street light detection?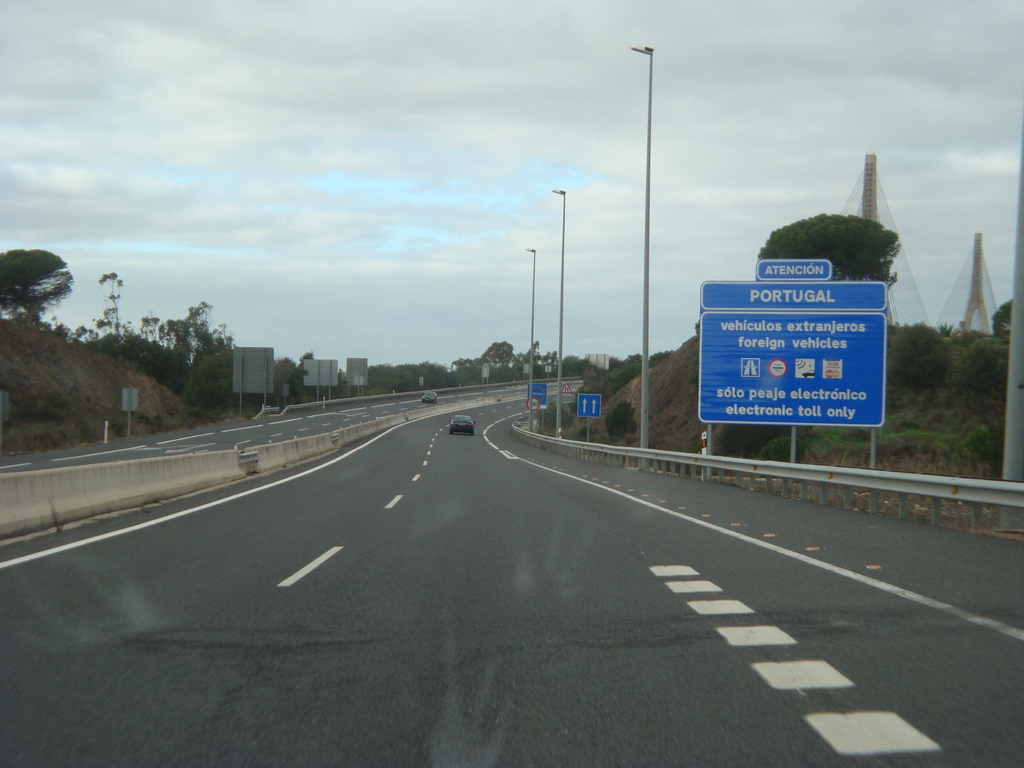
Rect(626, 40, 651, 460)
